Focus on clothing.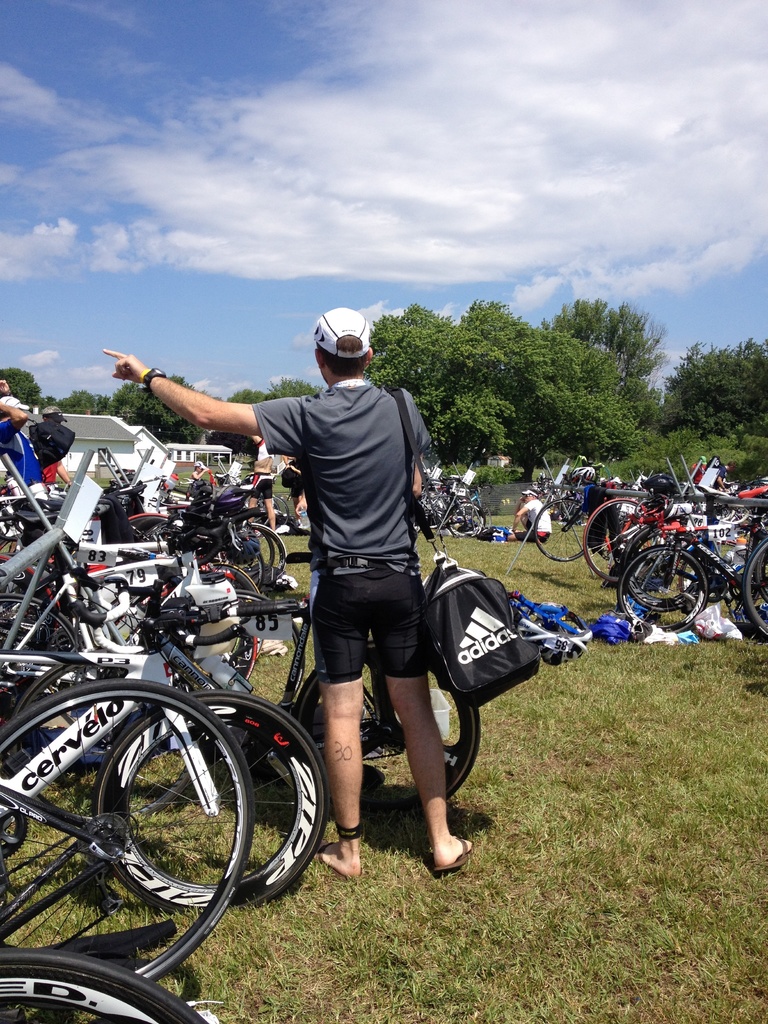
Focused at left=690, top=462, right=708, bottom=483.
